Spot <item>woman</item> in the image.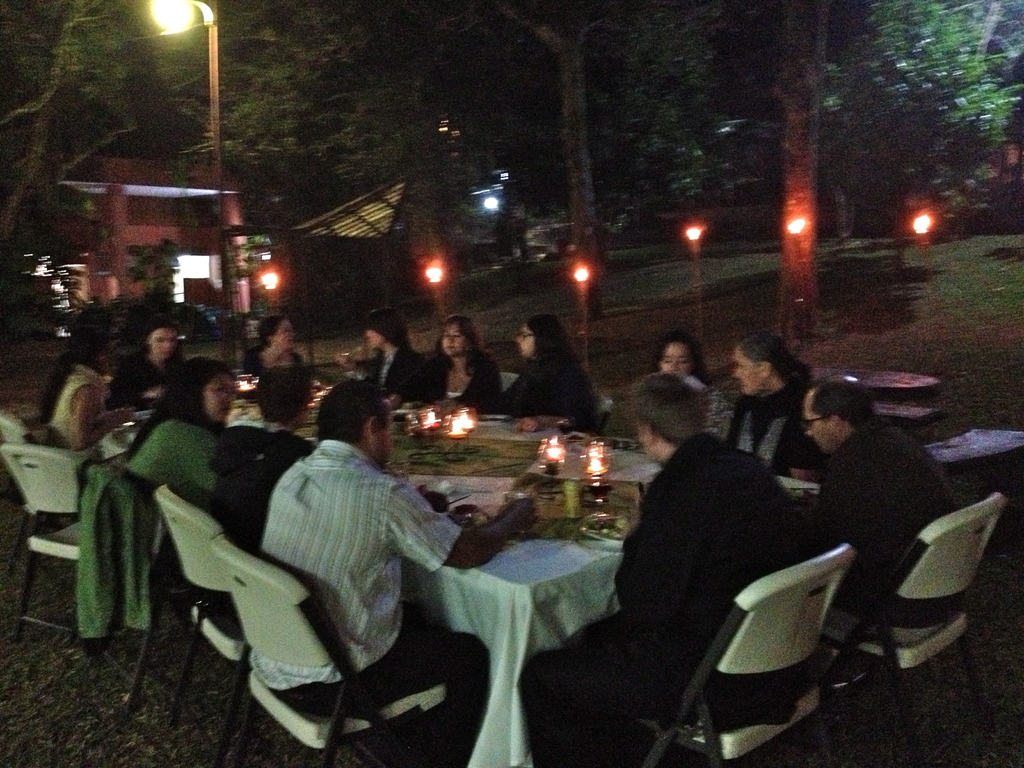
<item>woman</item> found at detection(394, 316, 506, 414).
